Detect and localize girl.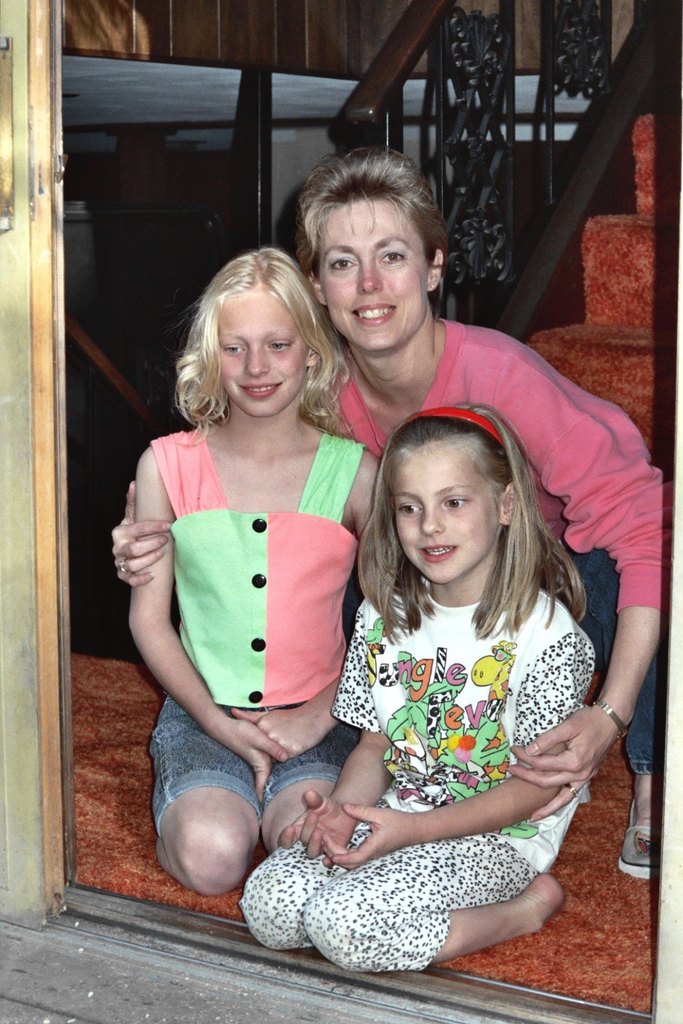
Localized at x1=125 y1=246 x2=372 y2=898.
